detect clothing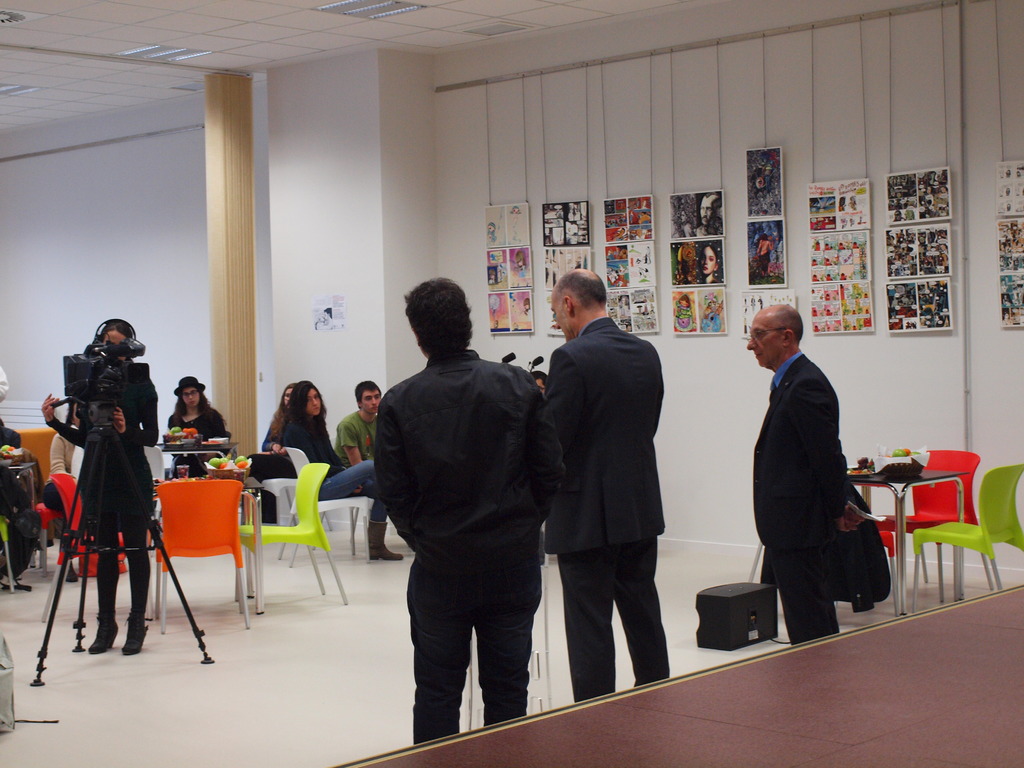
bbox=(749, 349, 848, 647)
